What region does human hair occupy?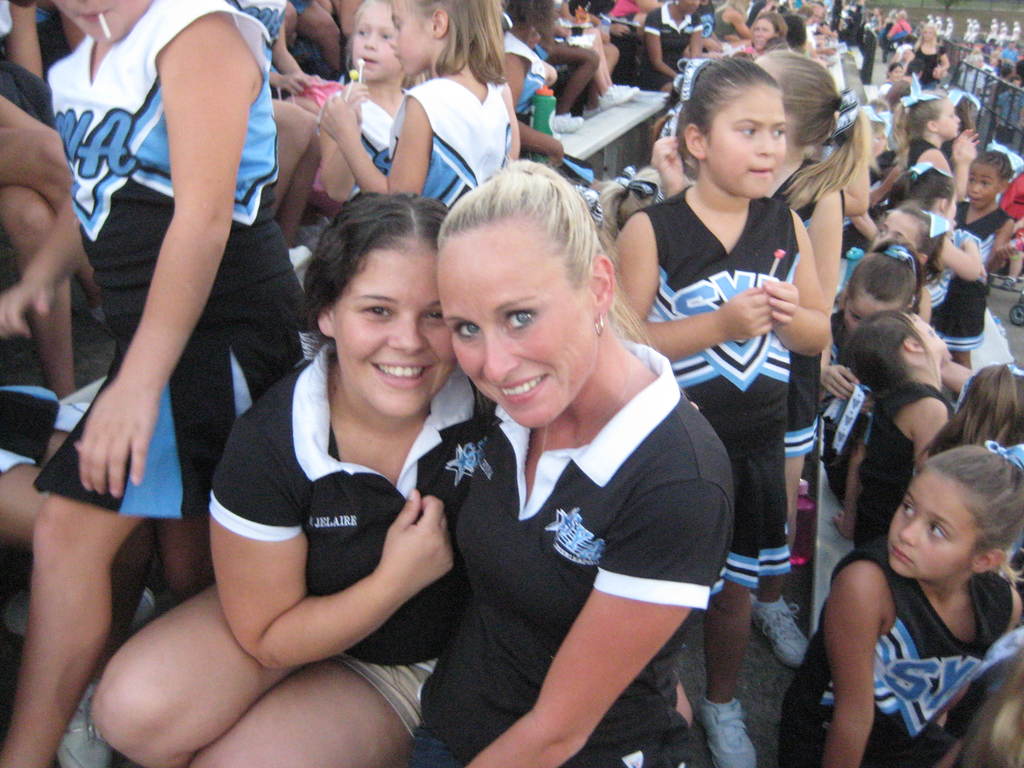
region(677, 54, 779, 158).
